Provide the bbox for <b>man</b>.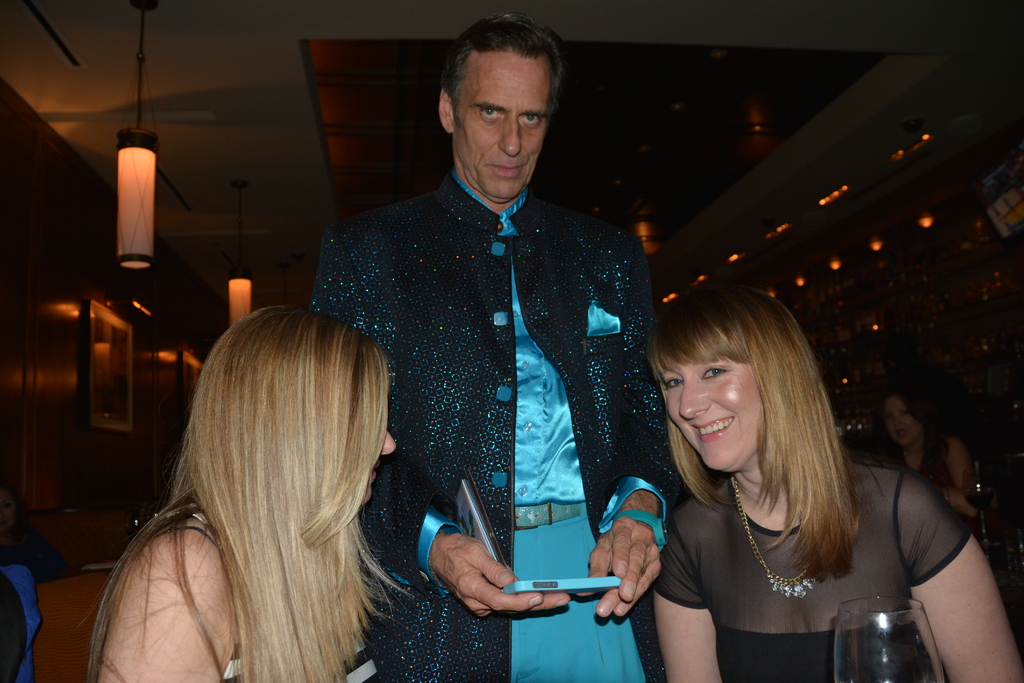
<region>302, 46, 680, 651</region>.
